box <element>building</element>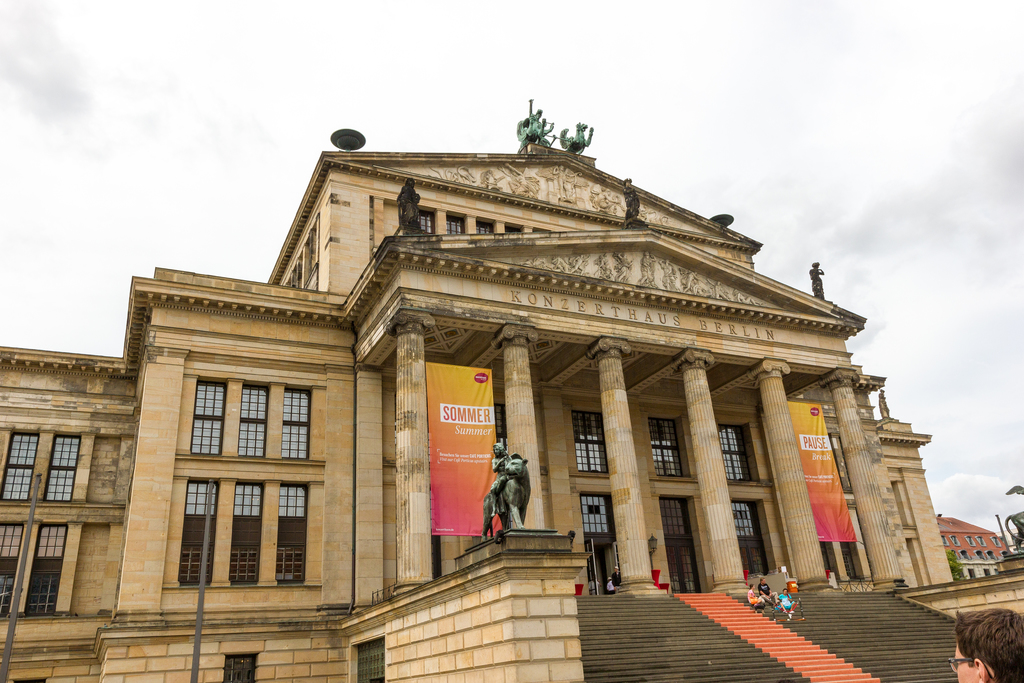
l=0, t=98, r=1023, b=682
